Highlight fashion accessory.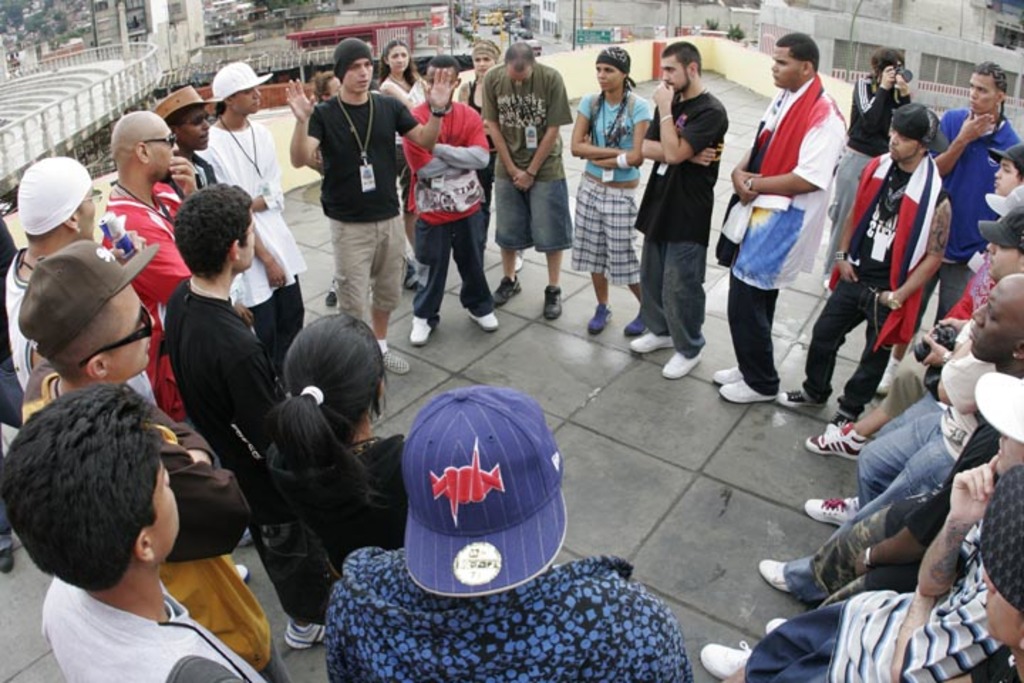
Highlighted region: {"left": 623, "top": 314, "right": 646, "bottom": 330}.
